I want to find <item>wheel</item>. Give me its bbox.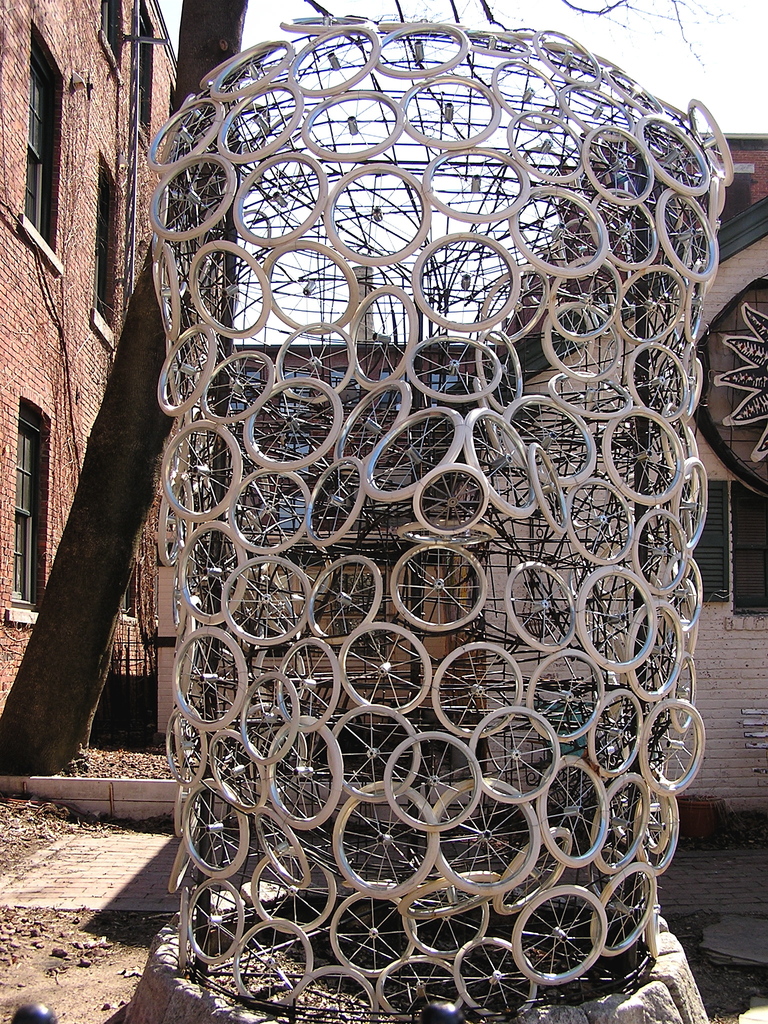
x1=250, y1=847, x2=336, y2=936.
